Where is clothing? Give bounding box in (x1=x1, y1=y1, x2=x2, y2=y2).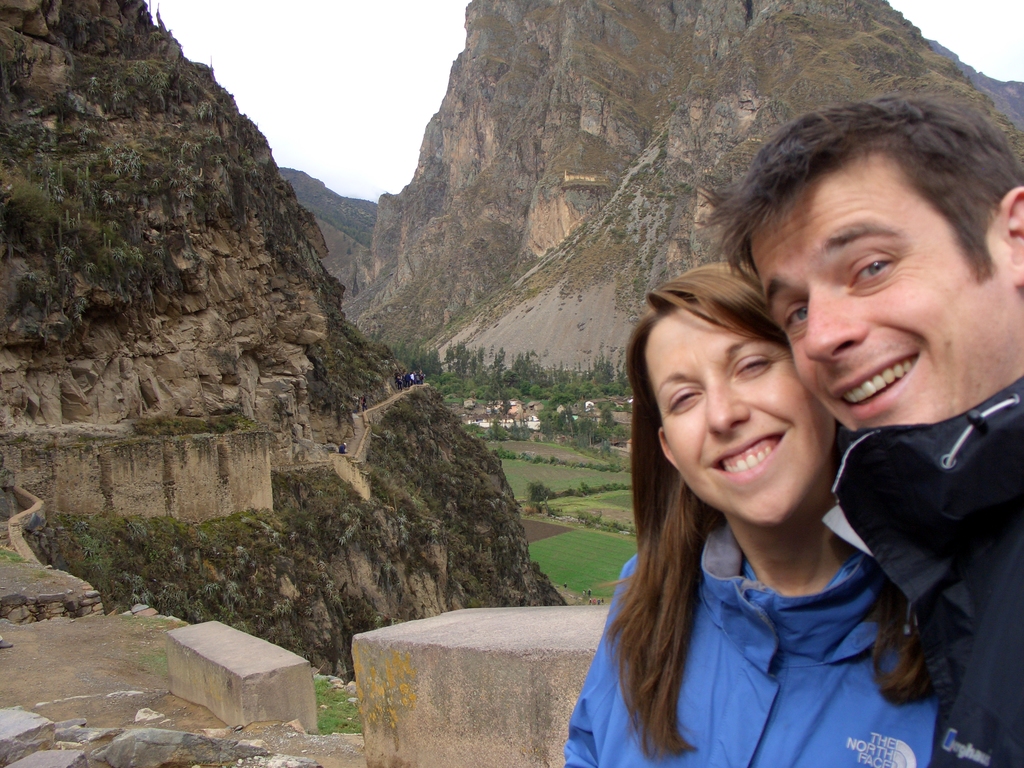
(x1=824, y1=370, x2=1023, y2=767).
